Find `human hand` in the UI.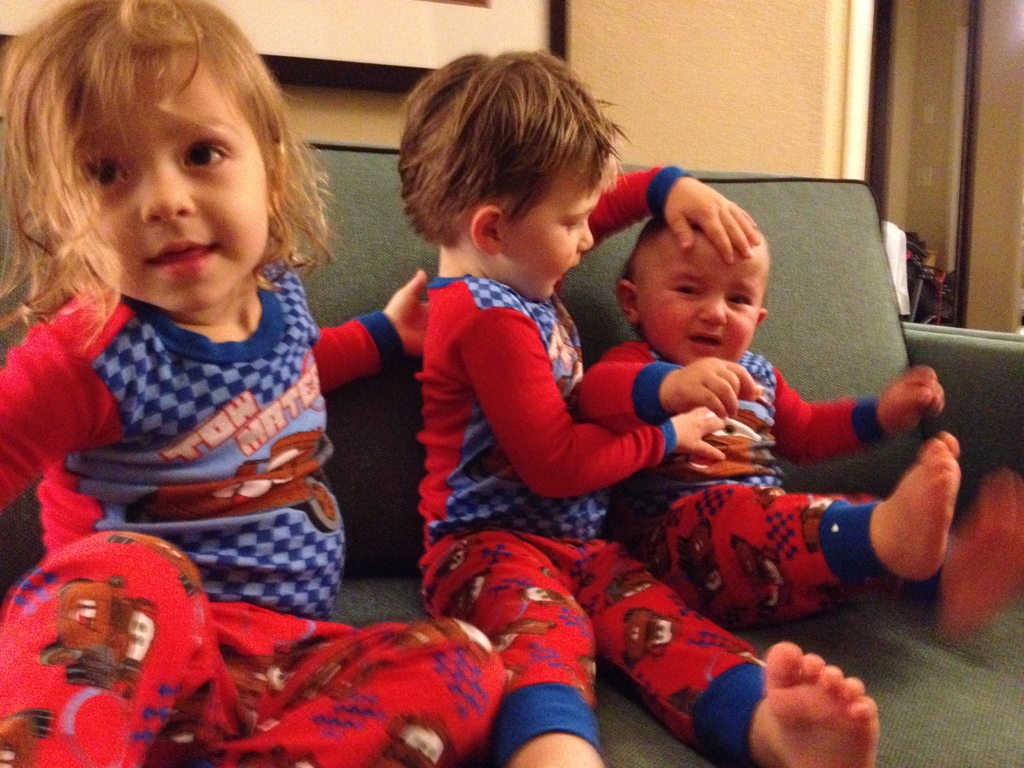
UI element at box=[877, 365, 945, 436].
